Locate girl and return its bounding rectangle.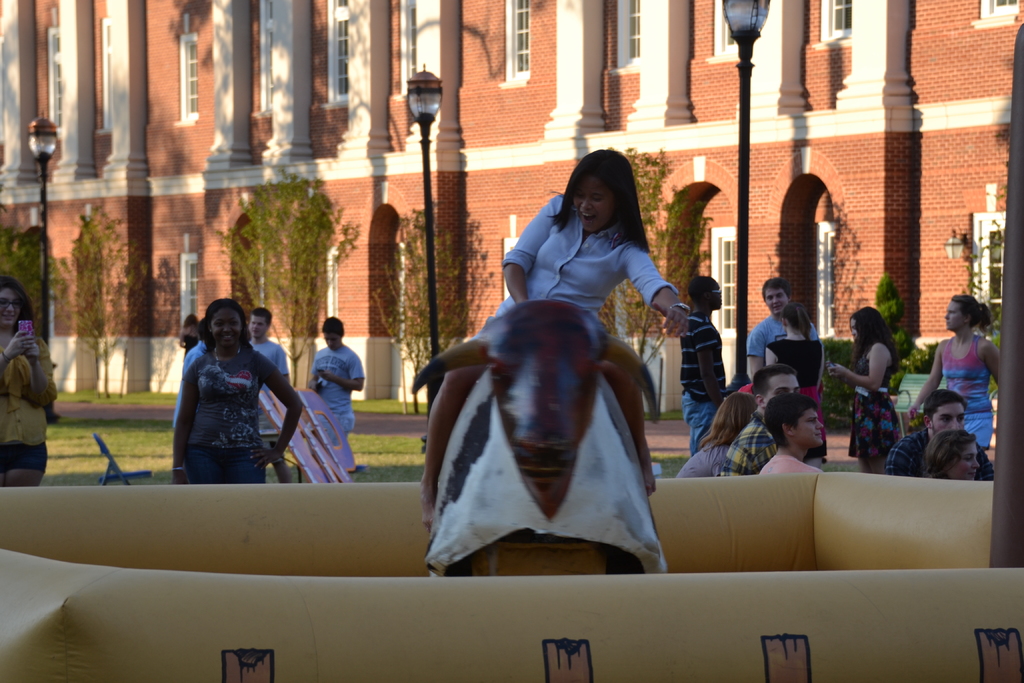
locate(421, 150, 696, 528).
